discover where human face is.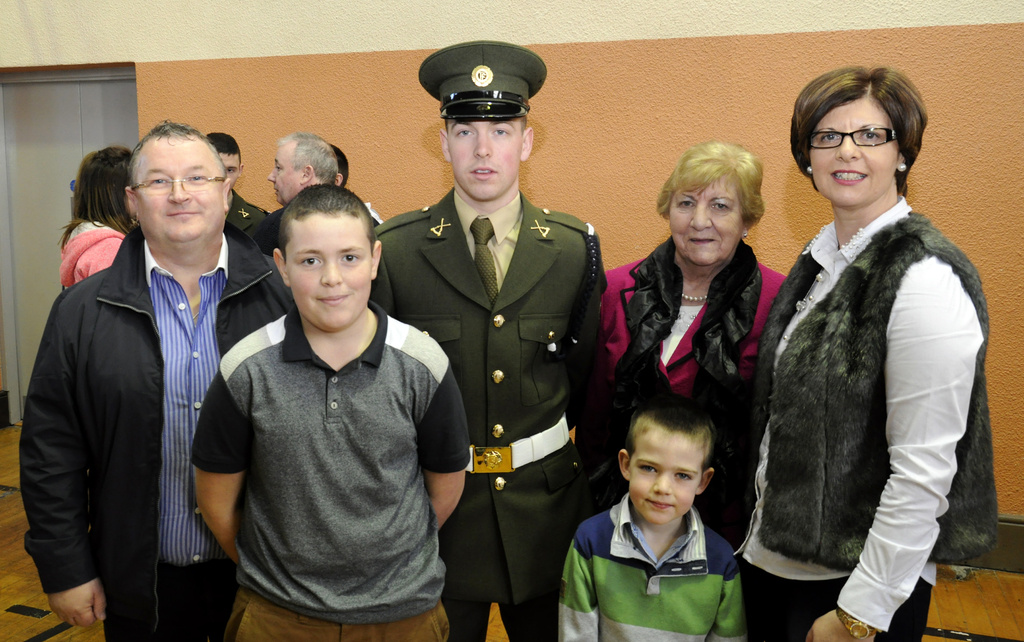
Discovered at select_region(666, 168, 745, 268).
